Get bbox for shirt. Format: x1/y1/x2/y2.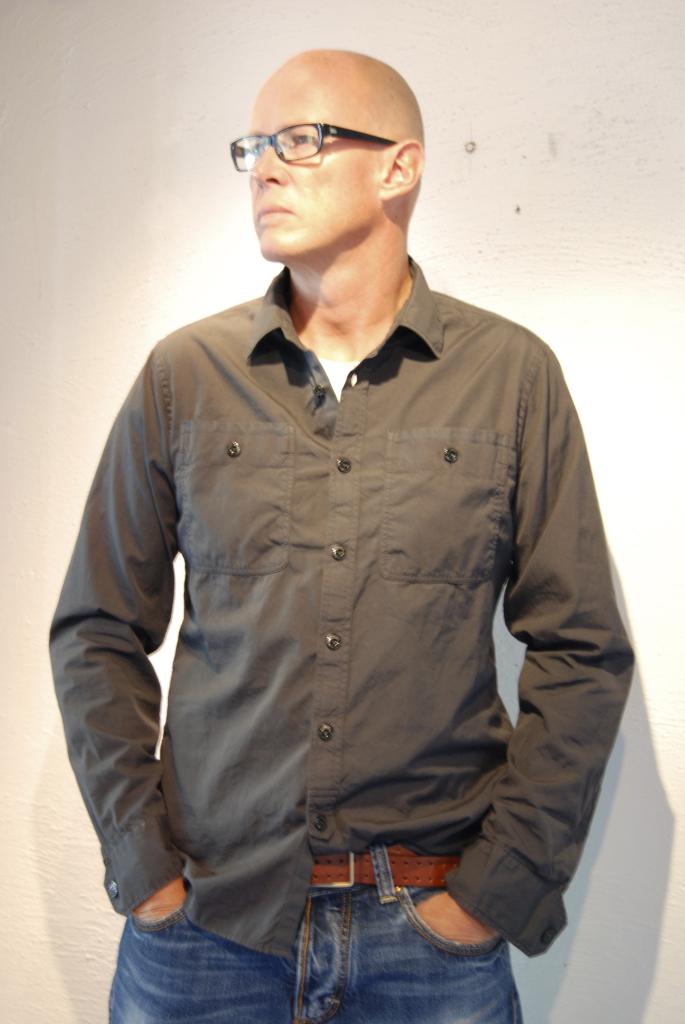
45/252/633/957.
